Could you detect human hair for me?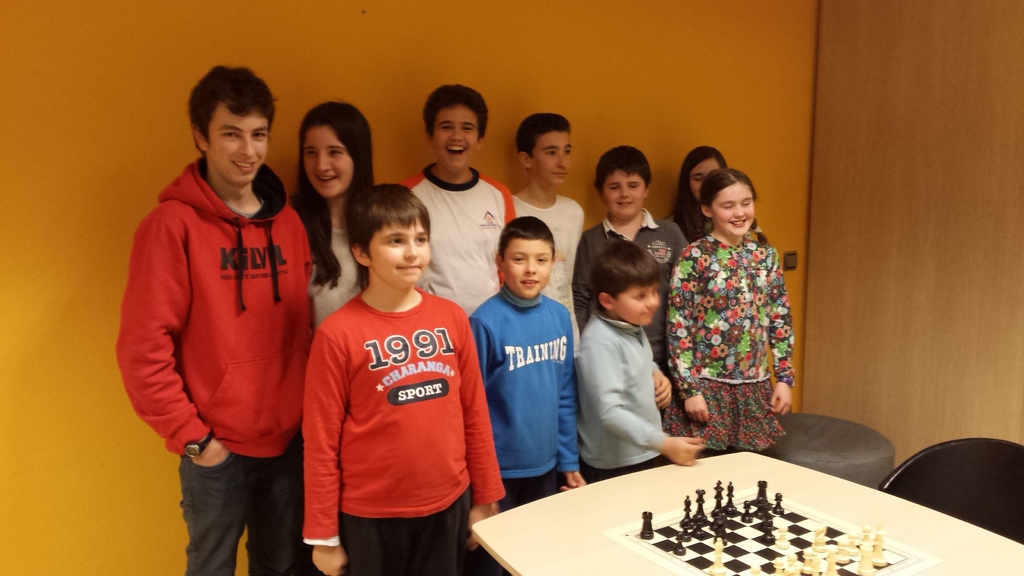
Detection result: box(495, 214, 556, 266).
